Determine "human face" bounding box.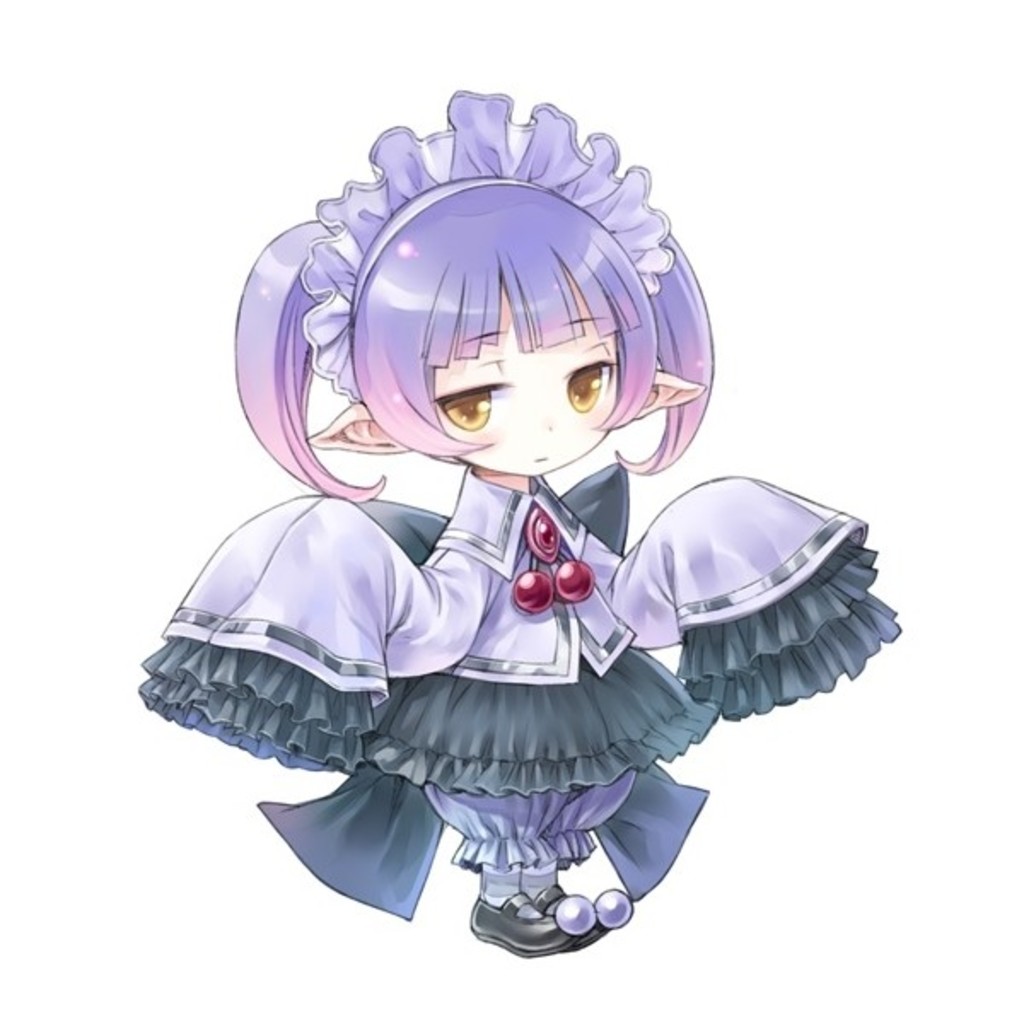
Determined: <region>432, 297, 620, 471</region>.
